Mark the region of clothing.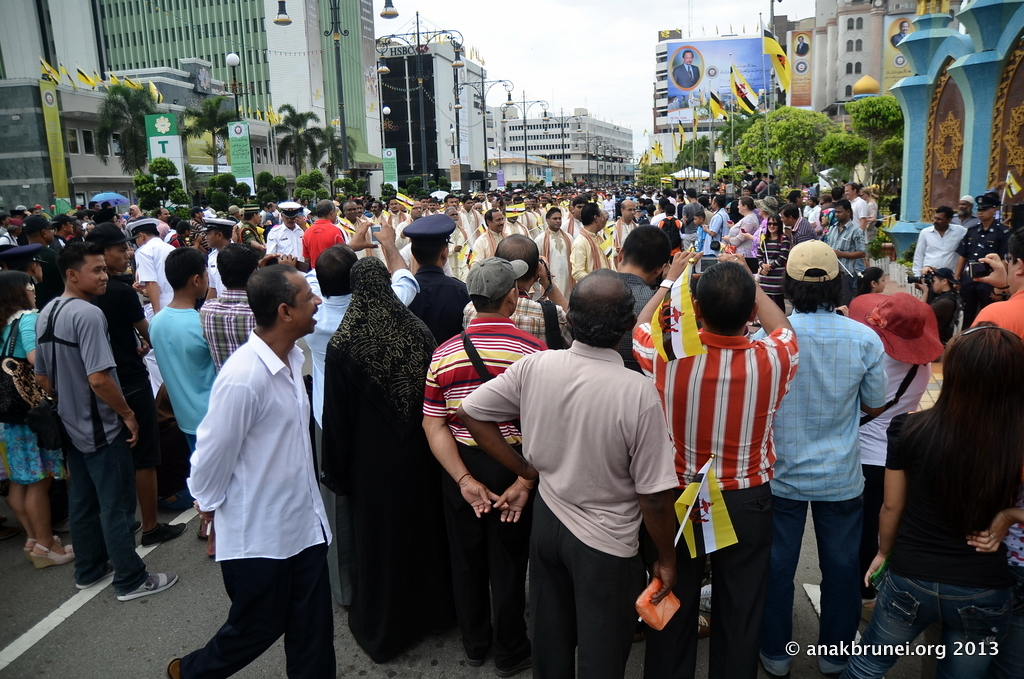
Region: (x1=305, y1=268, x2=422, y2=521).
